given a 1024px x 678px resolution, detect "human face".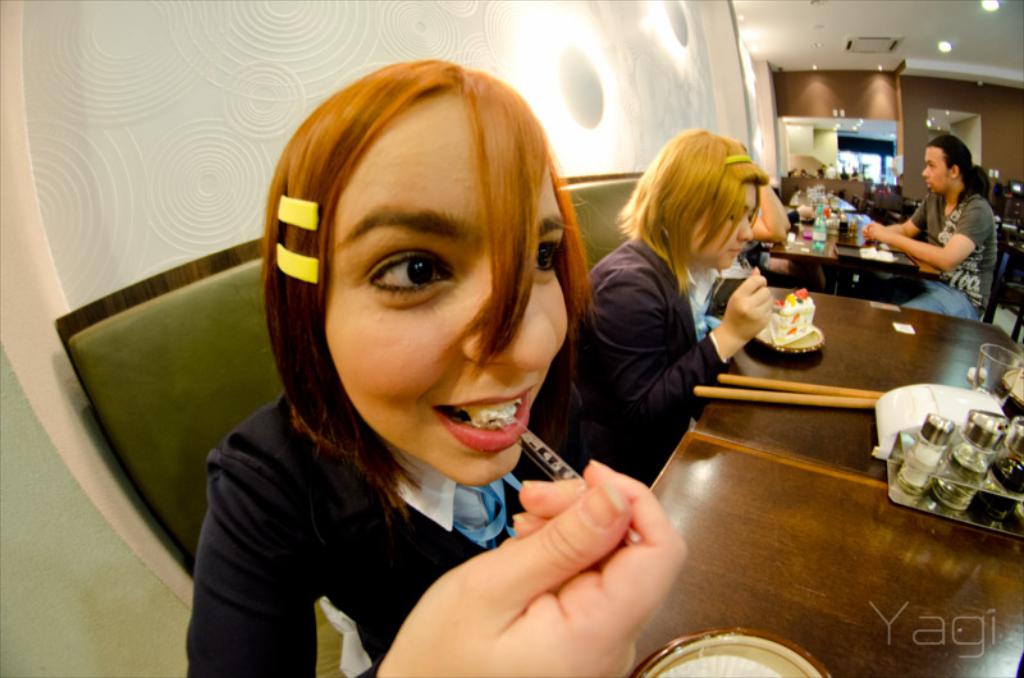
691, 180, 759, 269.
